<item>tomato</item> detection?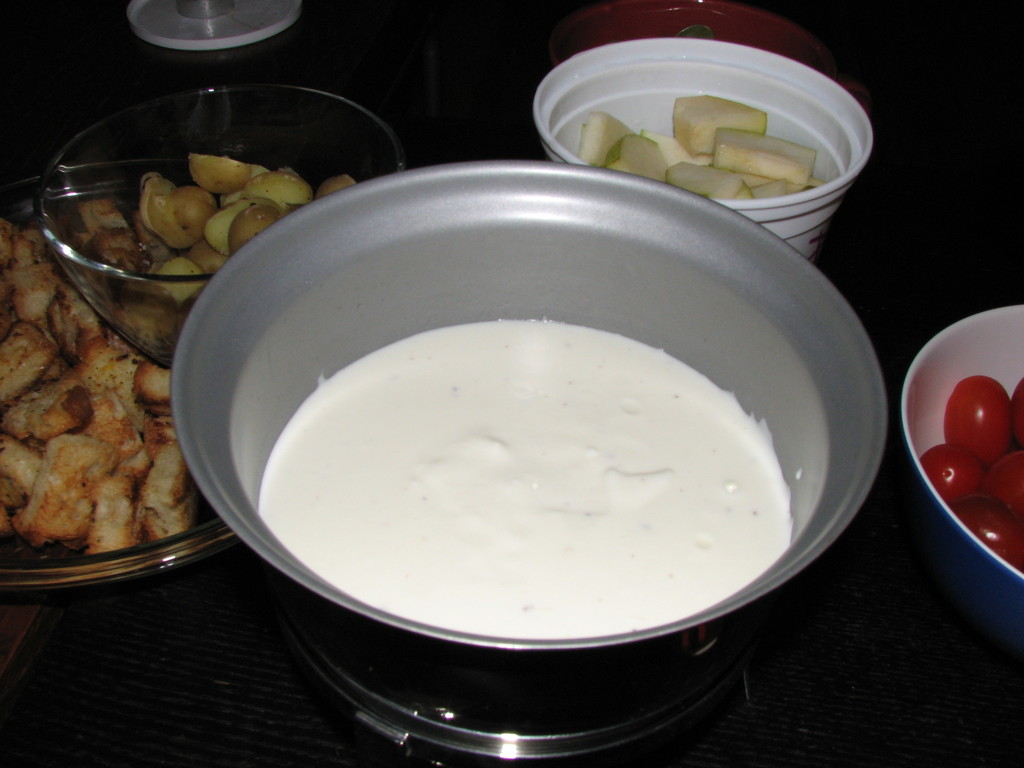
rect(985, 448, 1023, 513)
